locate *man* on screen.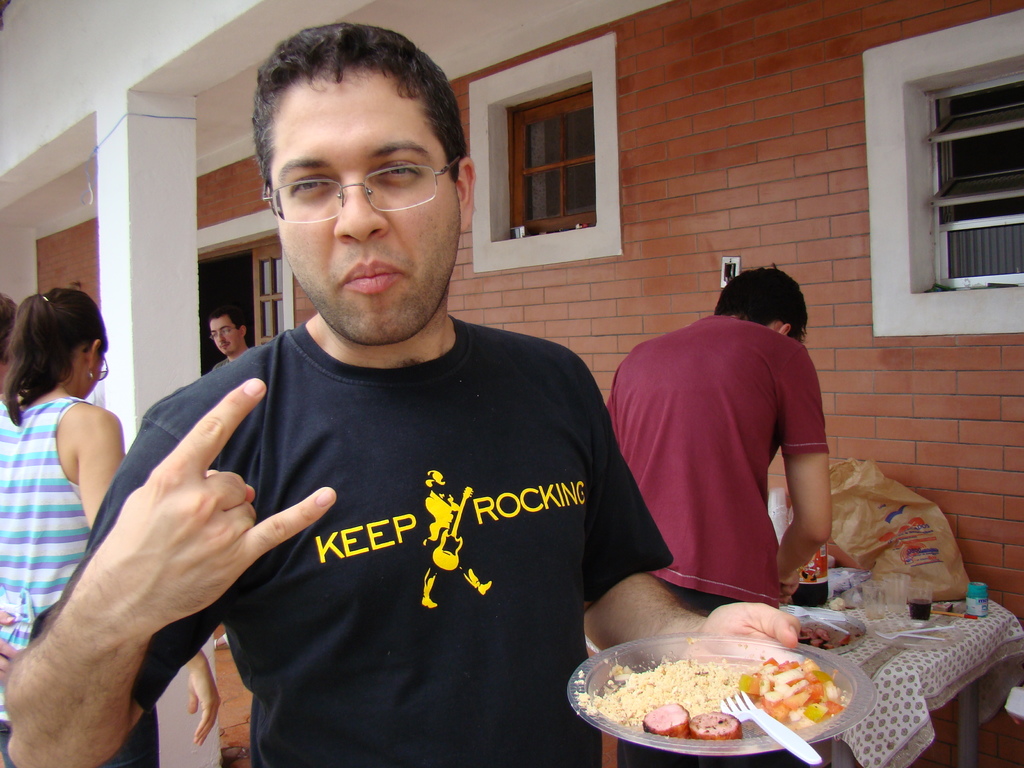
On screen at Rect(4, 26, 798, 767).
